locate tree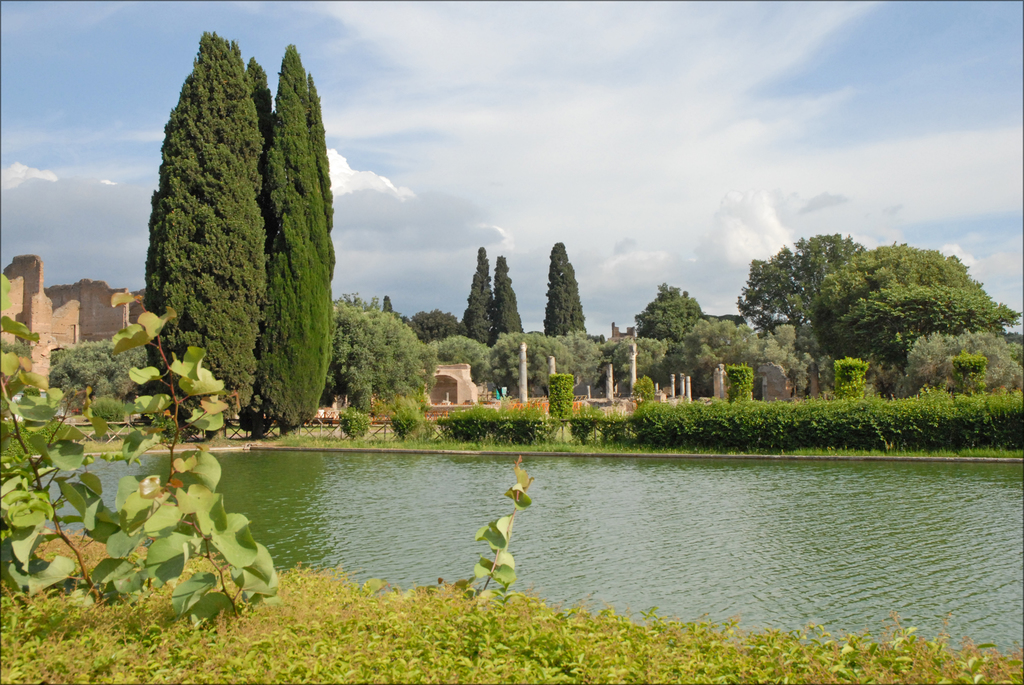
{"left": 255, "top": 40, "right": 339, "bottom": 437}
